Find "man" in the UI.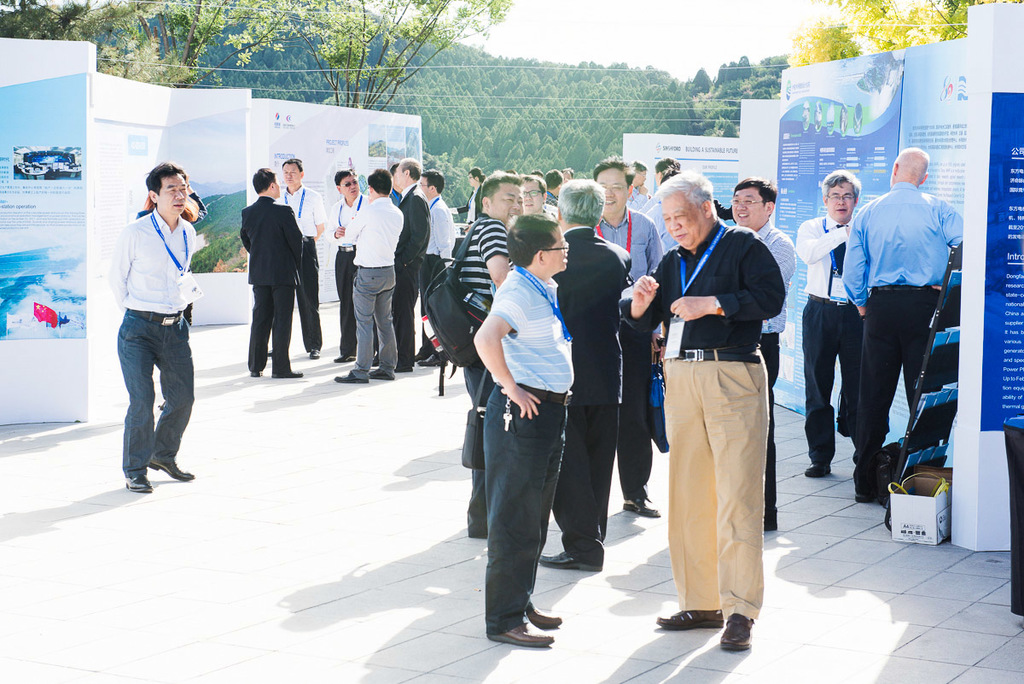
UI element at locate(548, 172, 561, 204).
